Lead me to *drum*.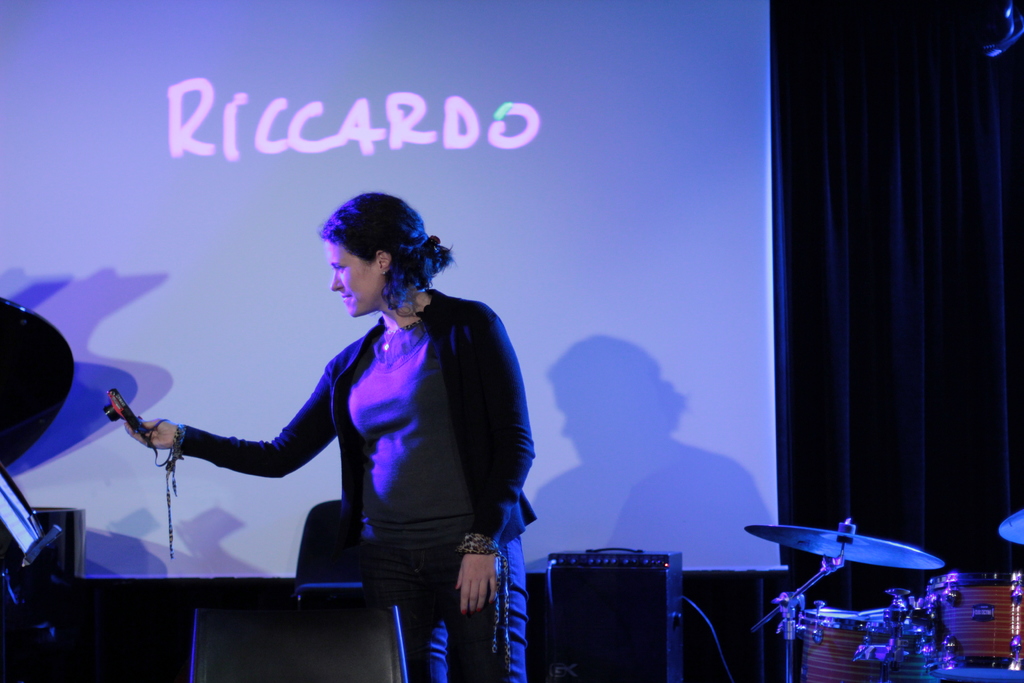
Lead to (x1=797, y1=609, x2=939, y2=682).
